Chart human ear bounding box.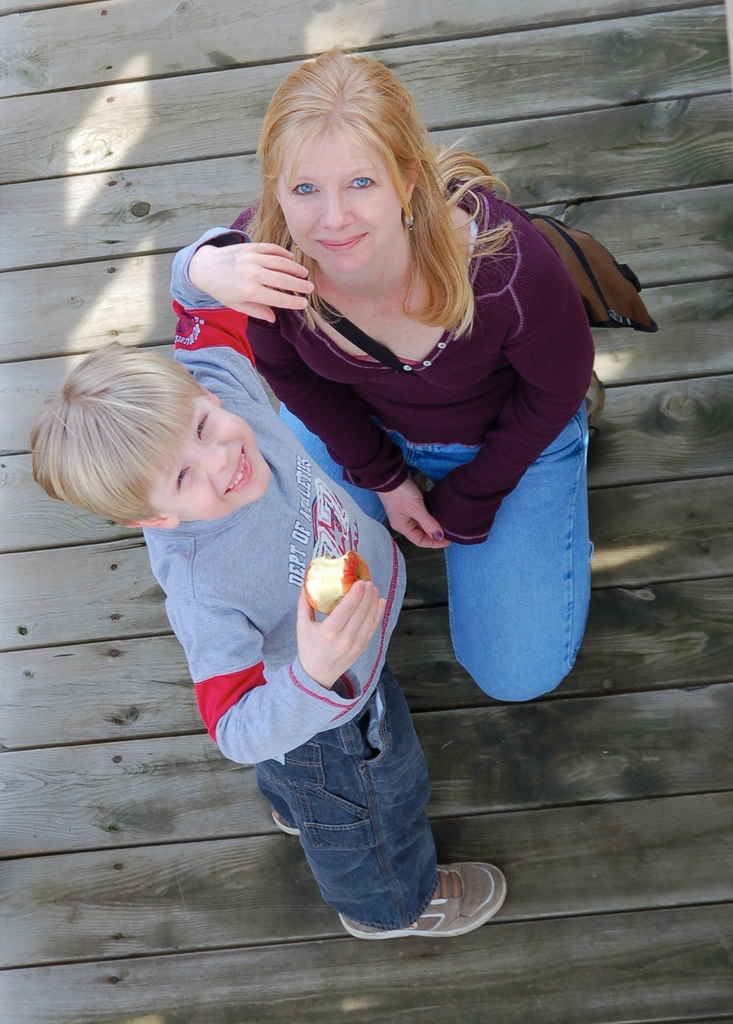
Charted: region(130, 515, 177, 529).
